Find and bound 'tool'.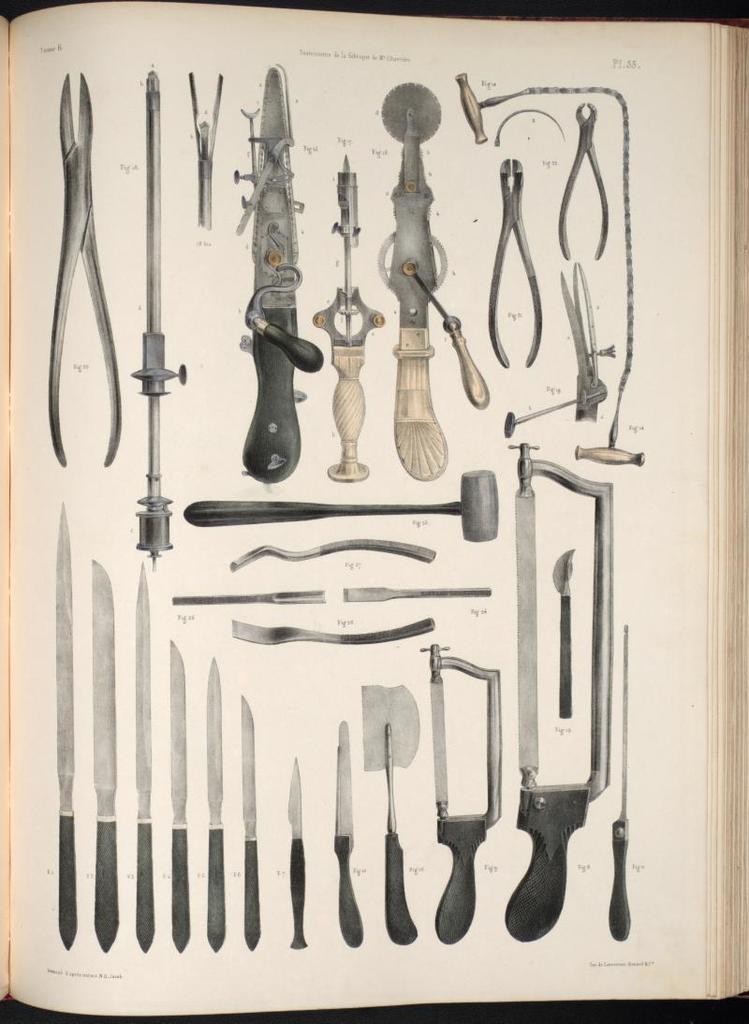
Bound: crop(170, 634, 191, 955).
